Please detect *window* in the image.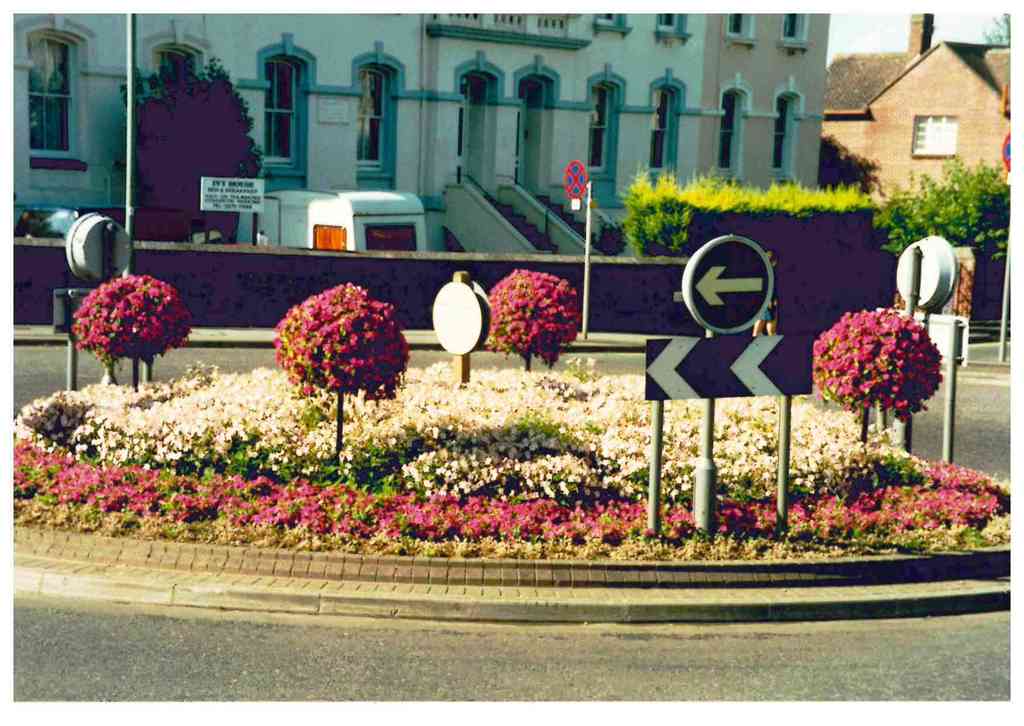
bbox=(721, 13, 755, 47).
